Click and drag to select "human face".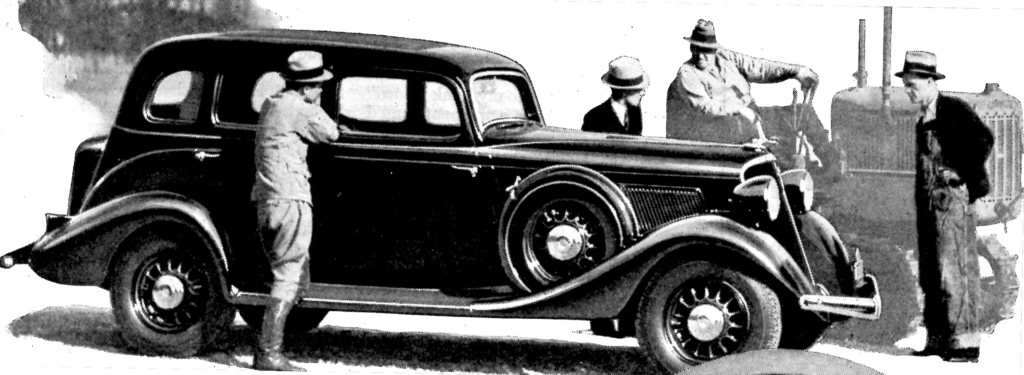
Selection: left=901, top=72, right=927, bottom=102.
